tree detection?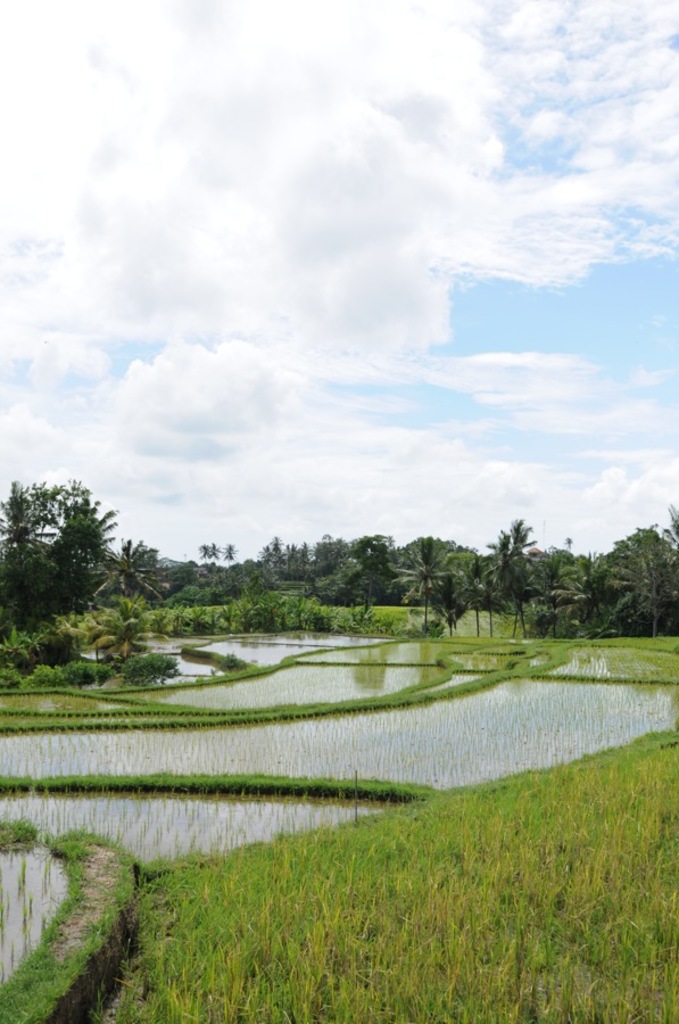
<region>176, 534, 217, 604</region>
